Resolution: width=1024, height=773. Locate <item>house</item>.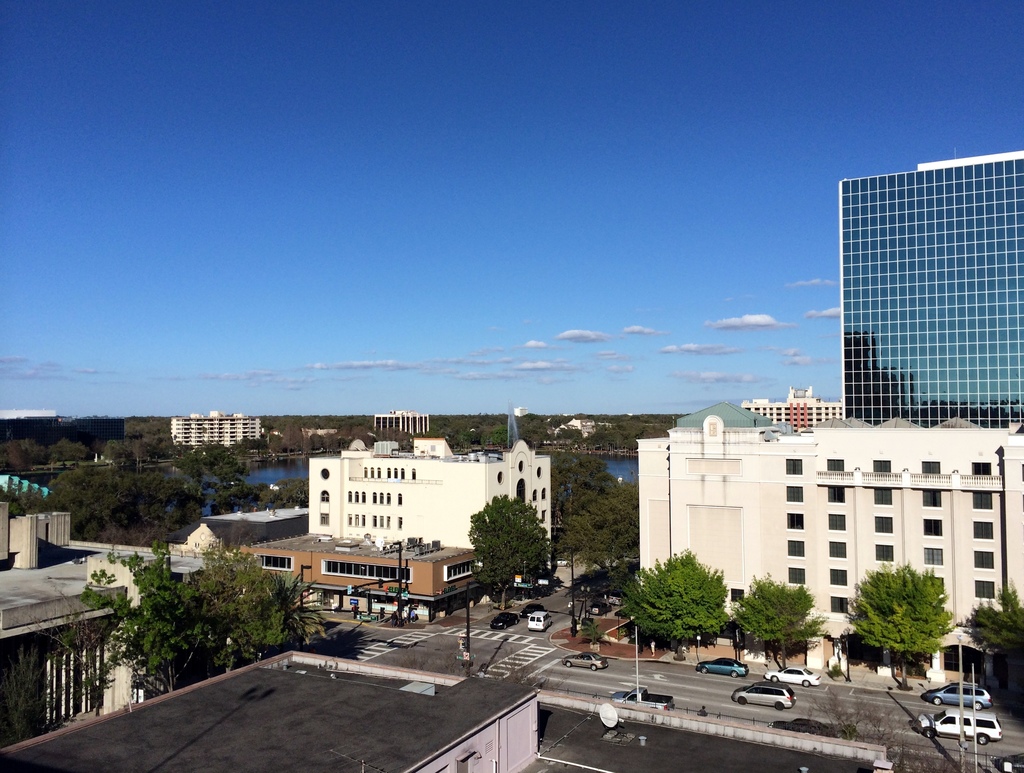
BBox(308, 439, 554, 550).
